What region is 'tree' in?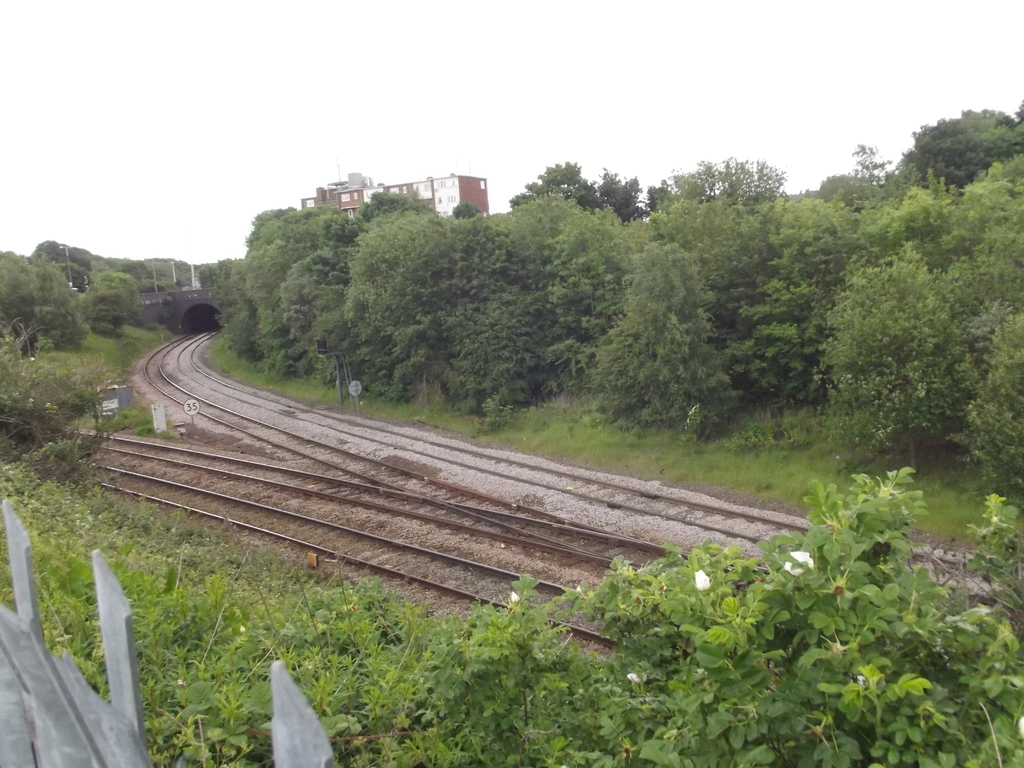
BBox(280, 248, 374, 387).
